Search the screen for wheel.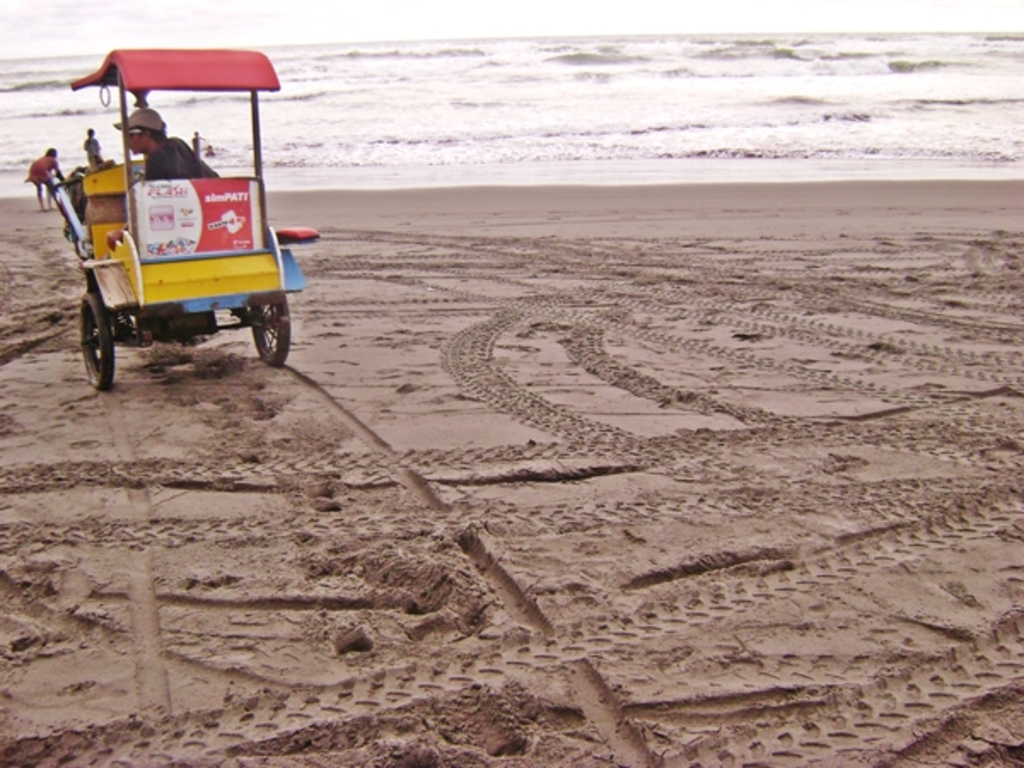
Found at {"x1": 246, "y1": 287, "x2": 295, "y2": 365}.
